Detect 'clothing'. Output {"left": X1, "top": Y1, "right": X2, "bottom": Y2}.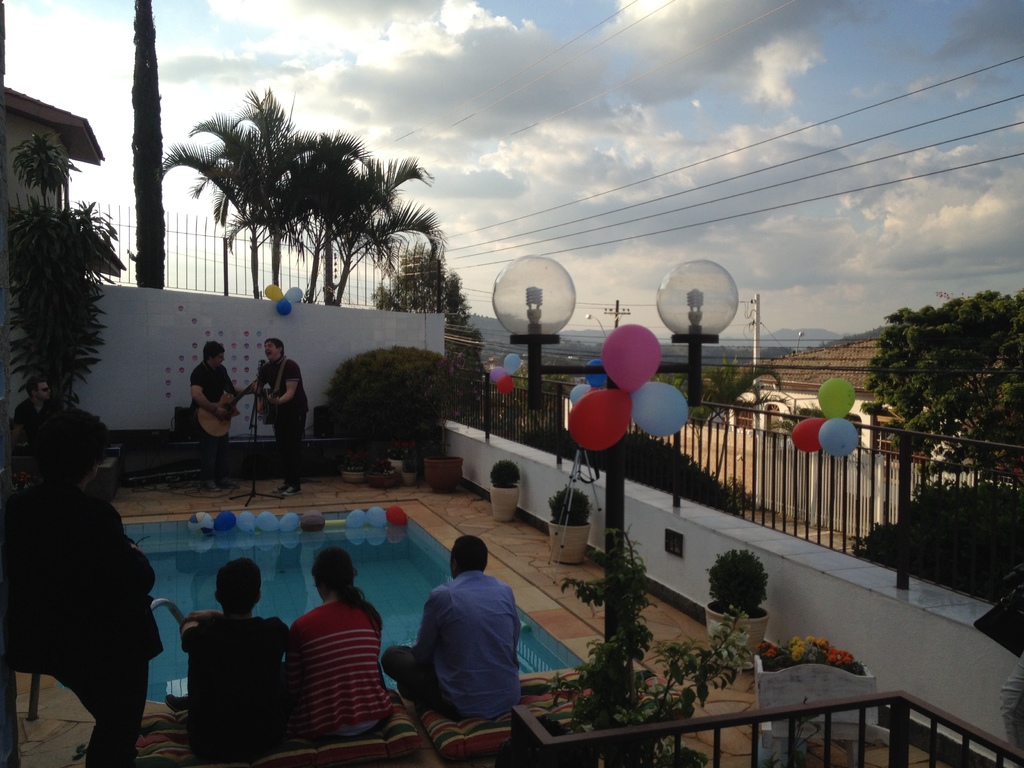
{"left": 184, "top": 611, "right": 291, "bottom": 752}.
